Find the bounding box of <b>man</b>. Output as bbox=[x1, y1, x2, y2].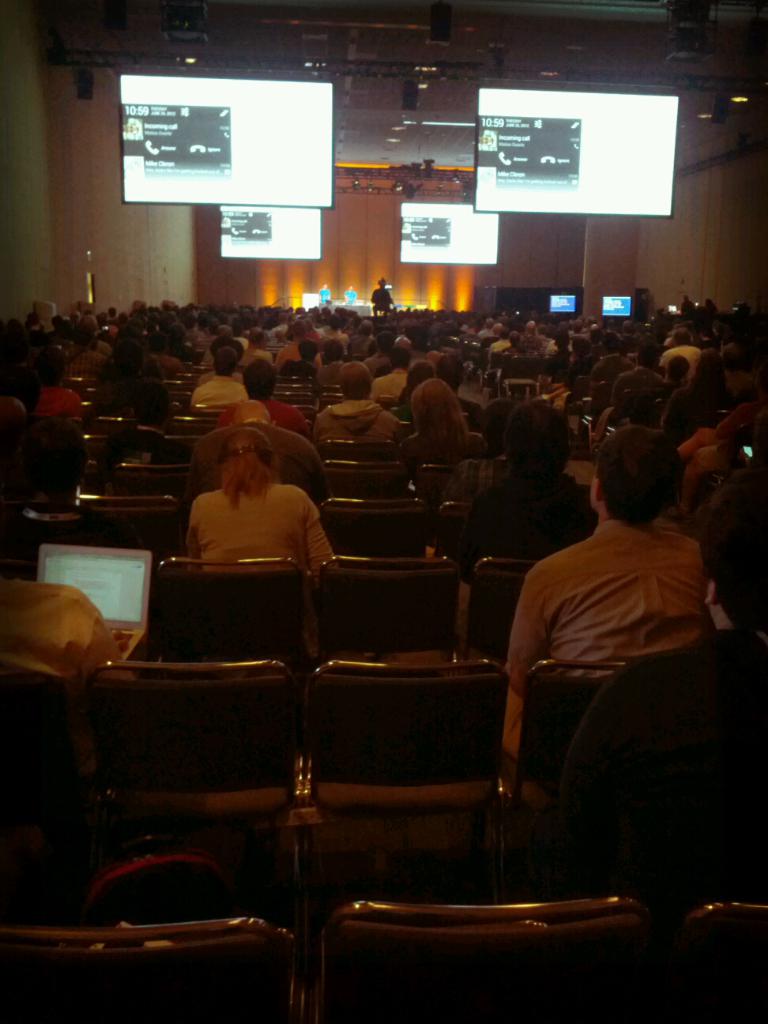
bbox=[186, 351, 248, 405].
